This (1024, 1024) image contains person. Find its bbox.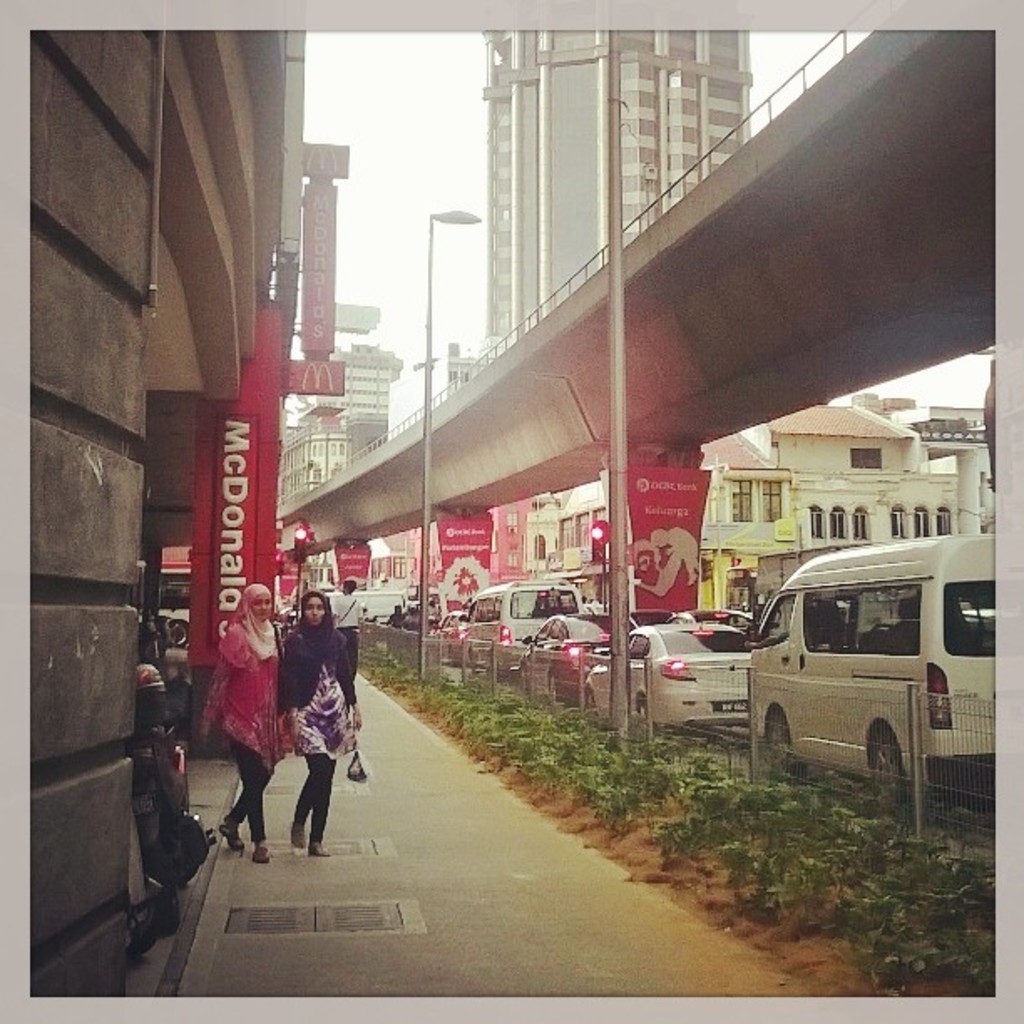
<region>271, 581, 360, 860</region>.
